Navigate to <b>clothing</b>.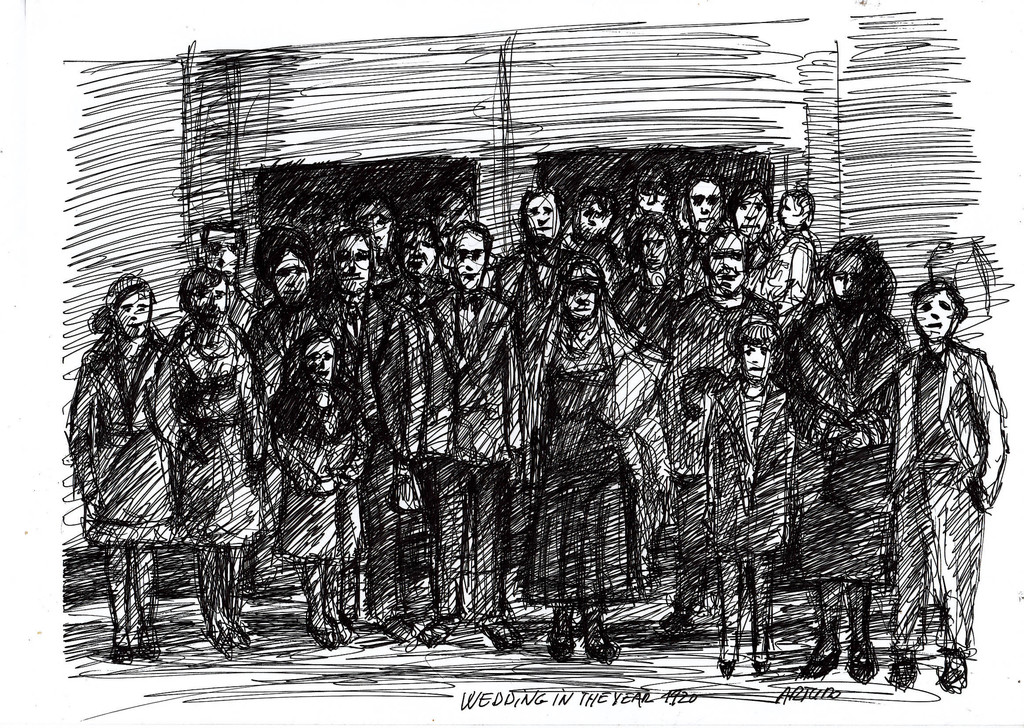
Navigation target: bbox(881, 344, 1007, 509).
